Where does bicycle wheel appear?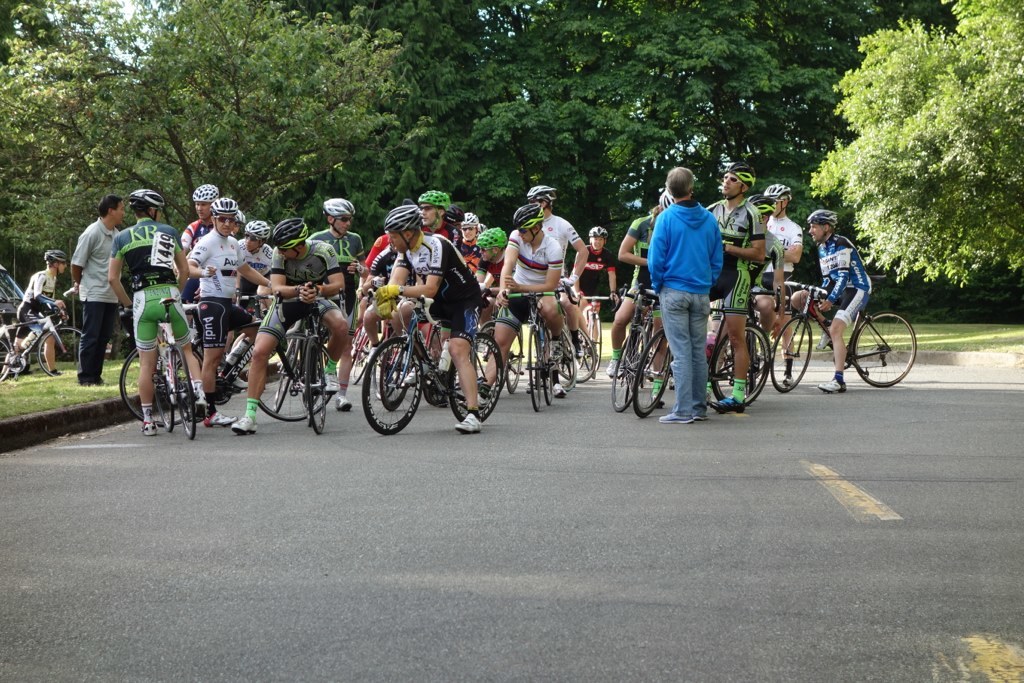
Appears at [left=611, top=324, right=645, bottom=415].
